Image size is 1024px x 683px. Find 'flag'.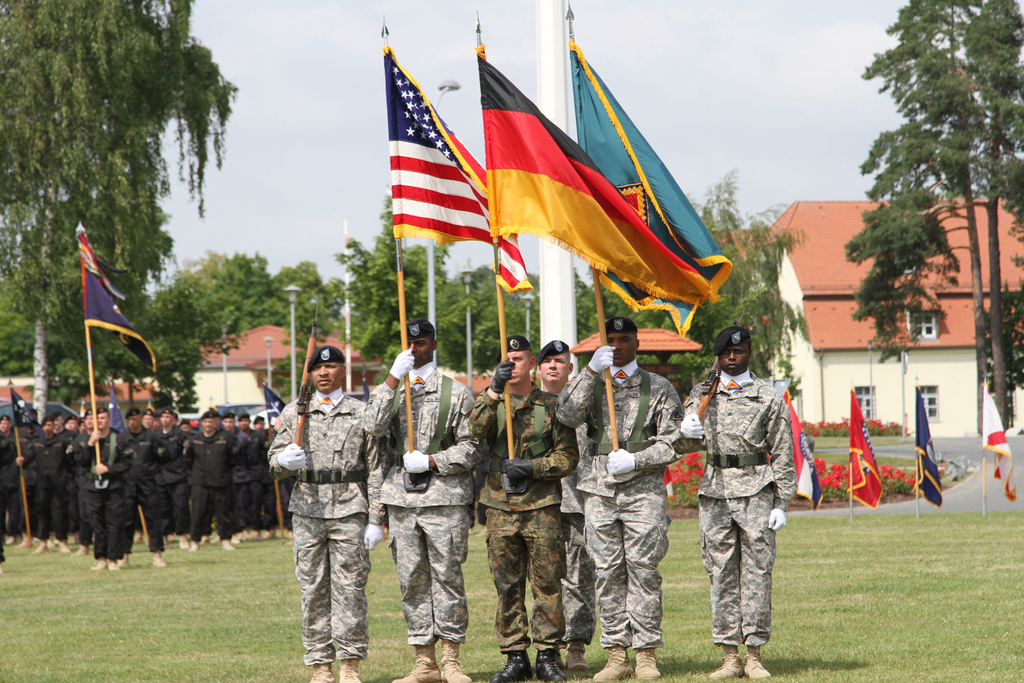
region(10, 389, 44, 441).
